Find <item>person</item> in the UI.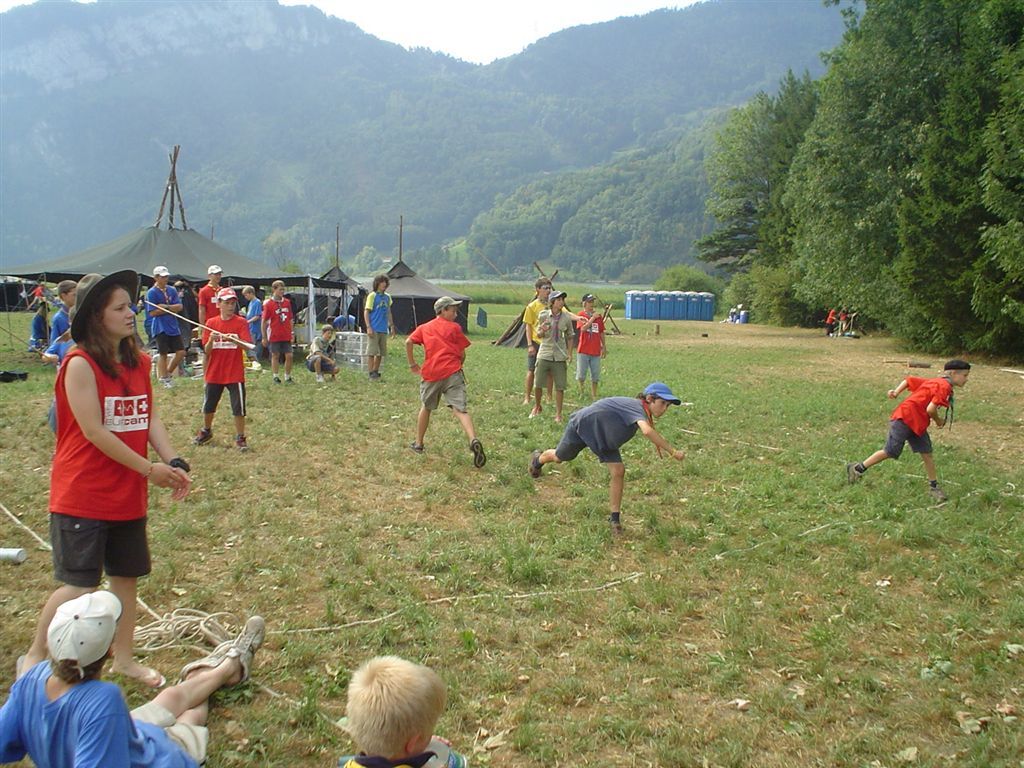
UI element at <box>263,280,296,376</box>.
